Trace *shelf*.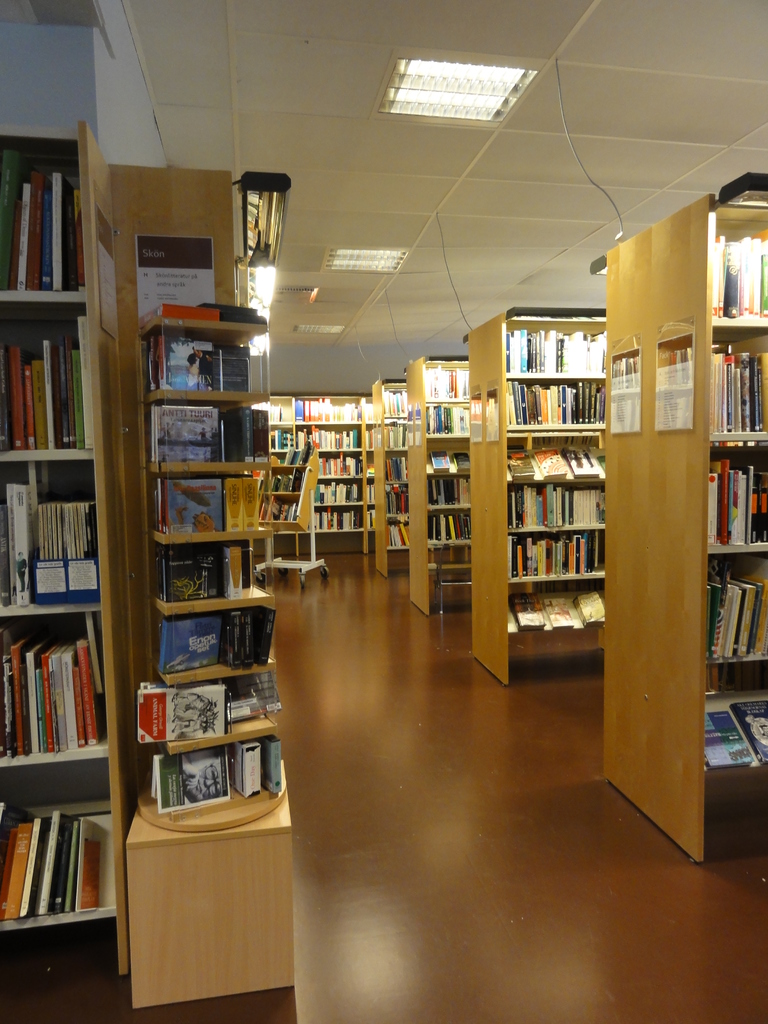
Traced to BBox(145, 579, 283, 682).
